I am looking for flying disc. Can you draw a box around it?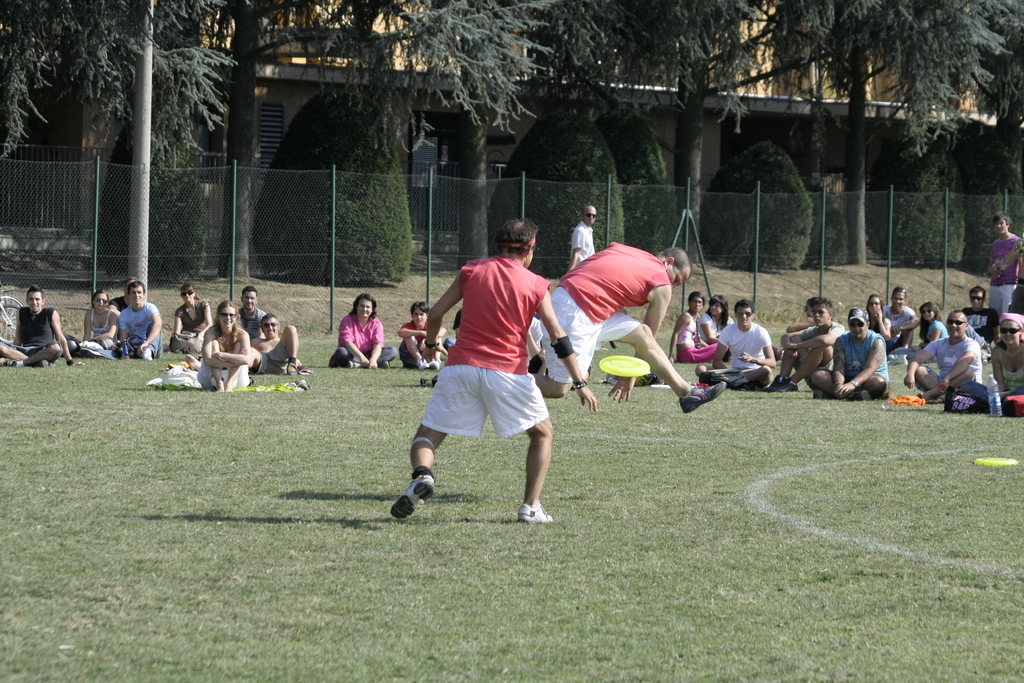
Sure, the bounding box is x1=973, y1=454, x2=1018, y2=466.
